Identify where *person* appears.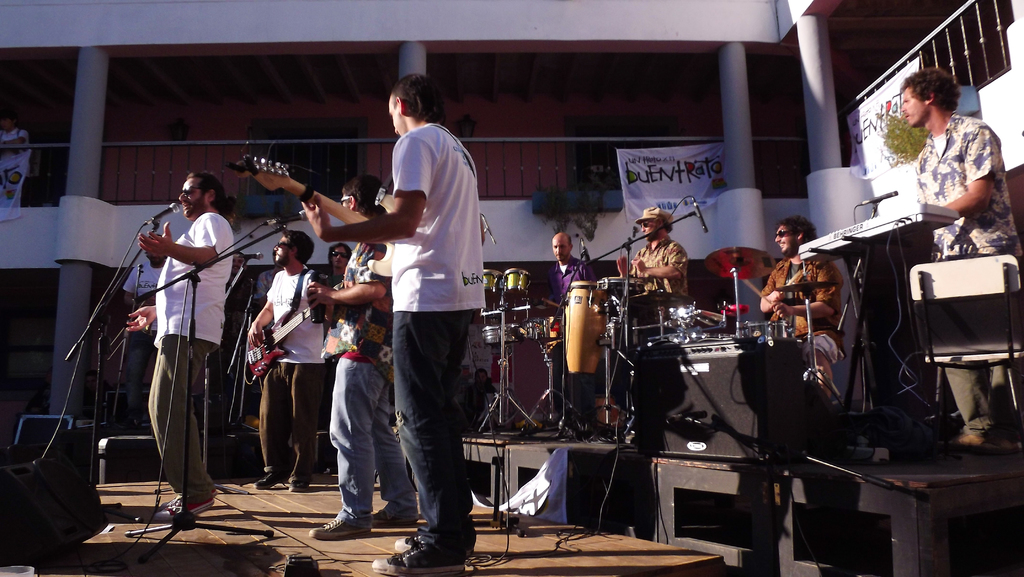
Appears at [548,230,598,313].
